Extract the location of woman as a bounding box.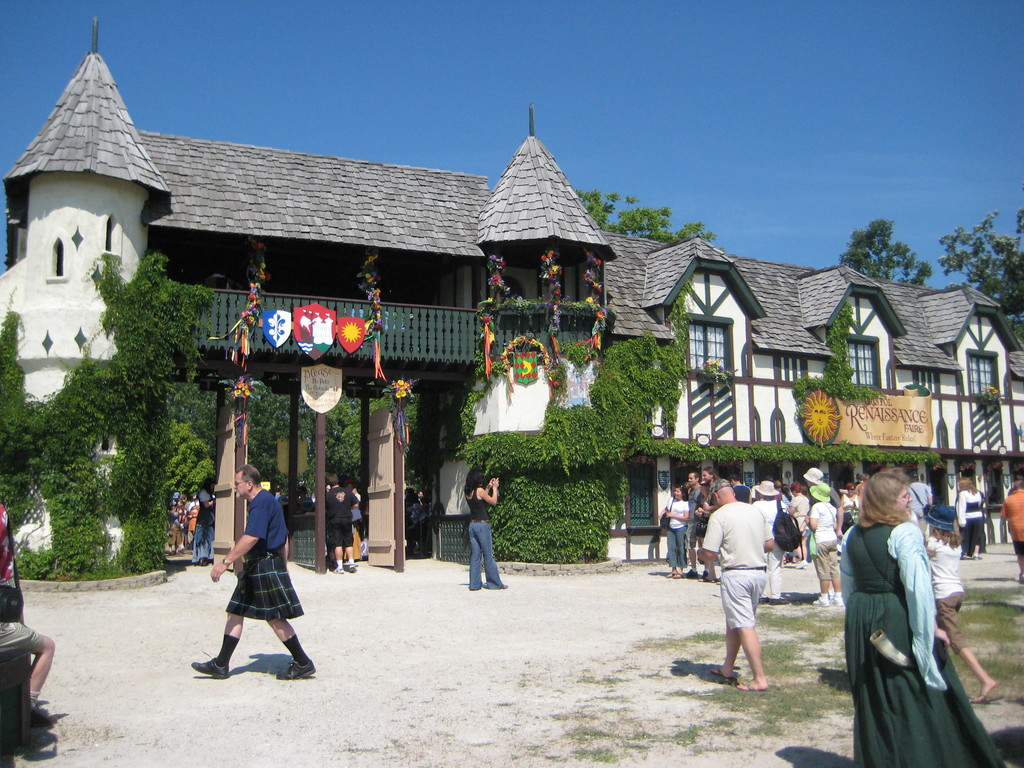
left=916, top=505, right=1000, bottom=701.
